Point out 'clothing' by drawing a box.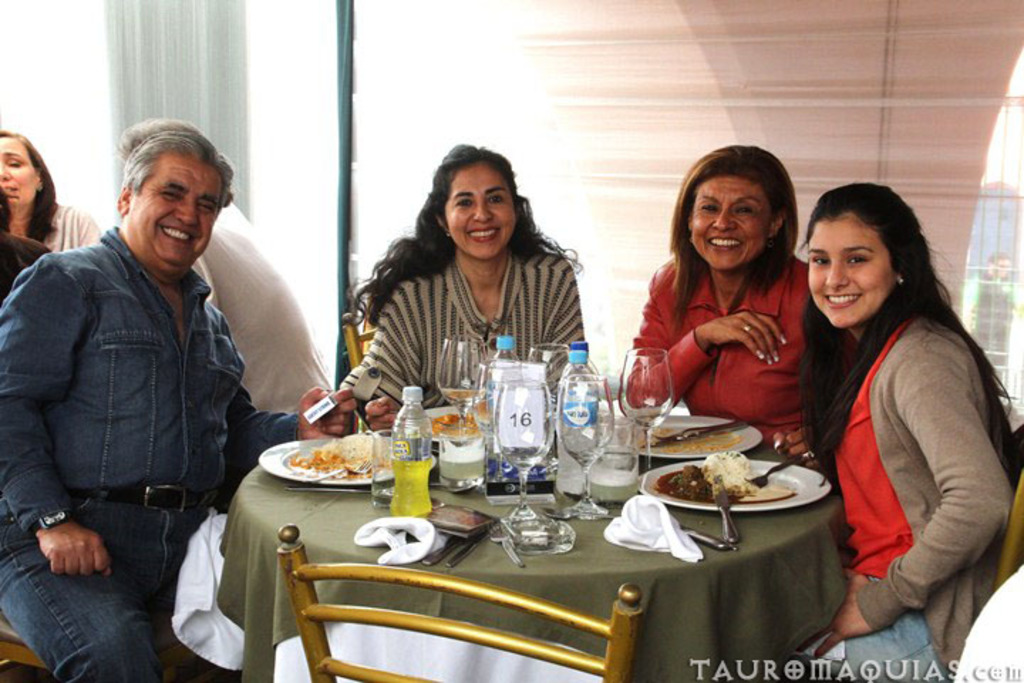
(left=634, top=258, right=852, bottom=464).
